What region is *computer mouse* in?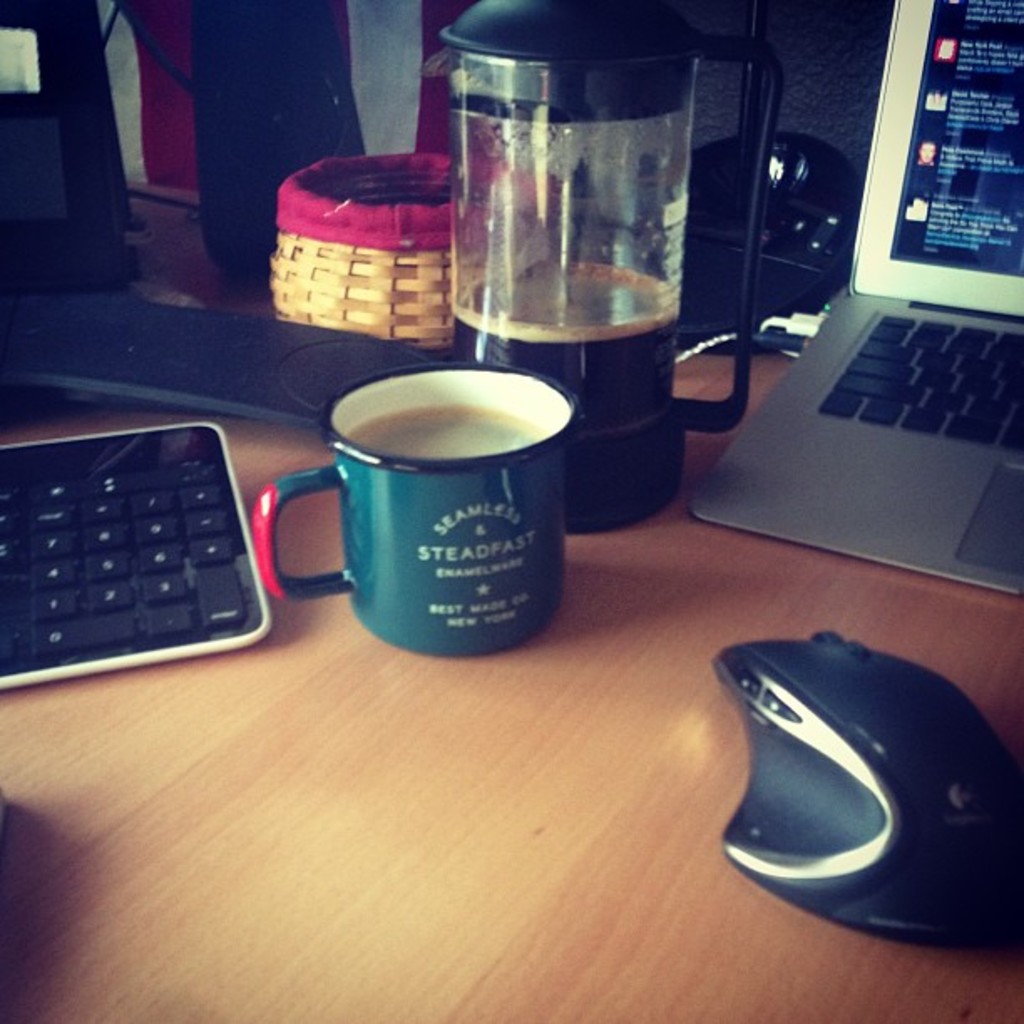
crop(709, 626, 1022, 962).
